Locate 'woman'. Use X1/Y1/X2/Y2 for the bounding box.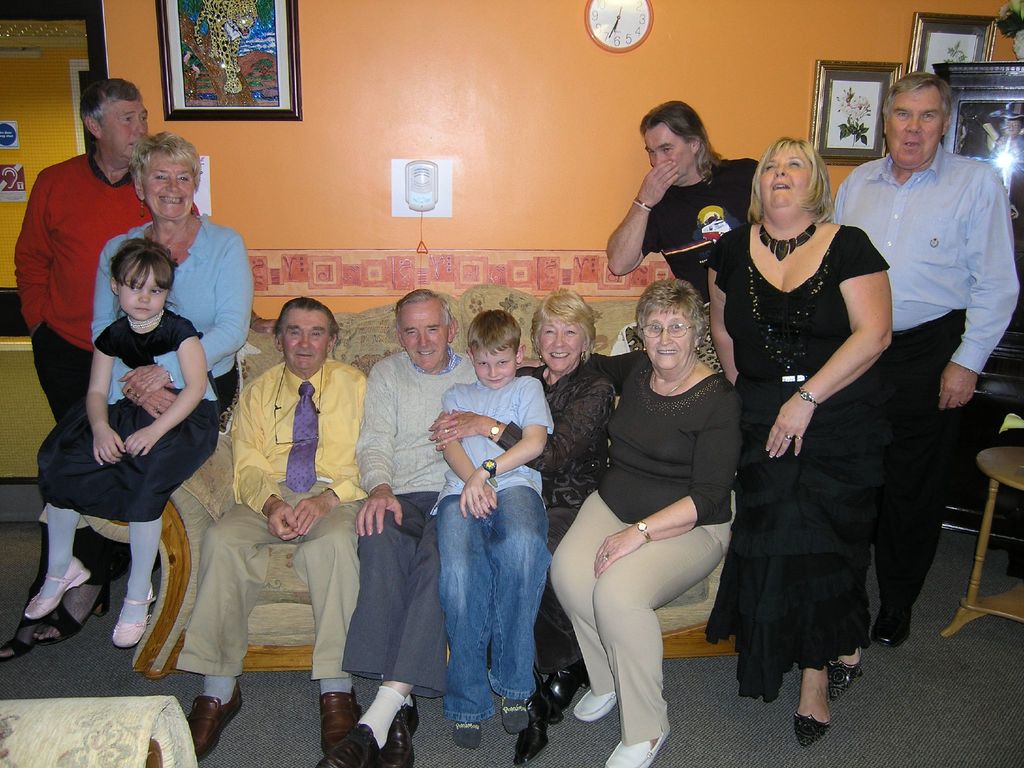
710/115/909/736.
